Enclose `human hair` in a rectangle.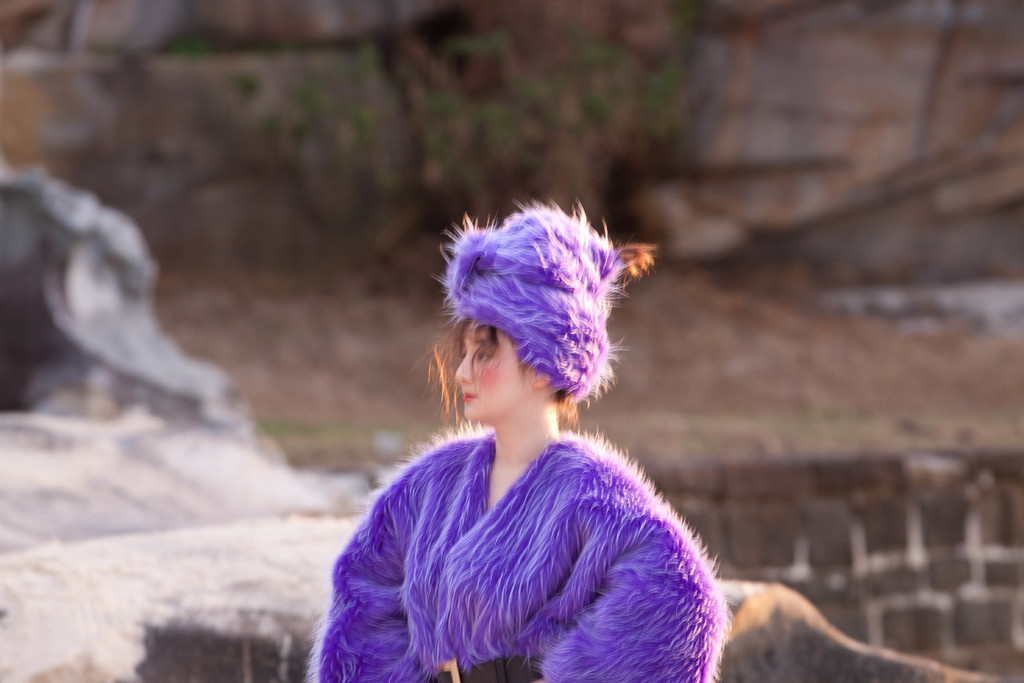
bbox(432, 201, 655, 399).
